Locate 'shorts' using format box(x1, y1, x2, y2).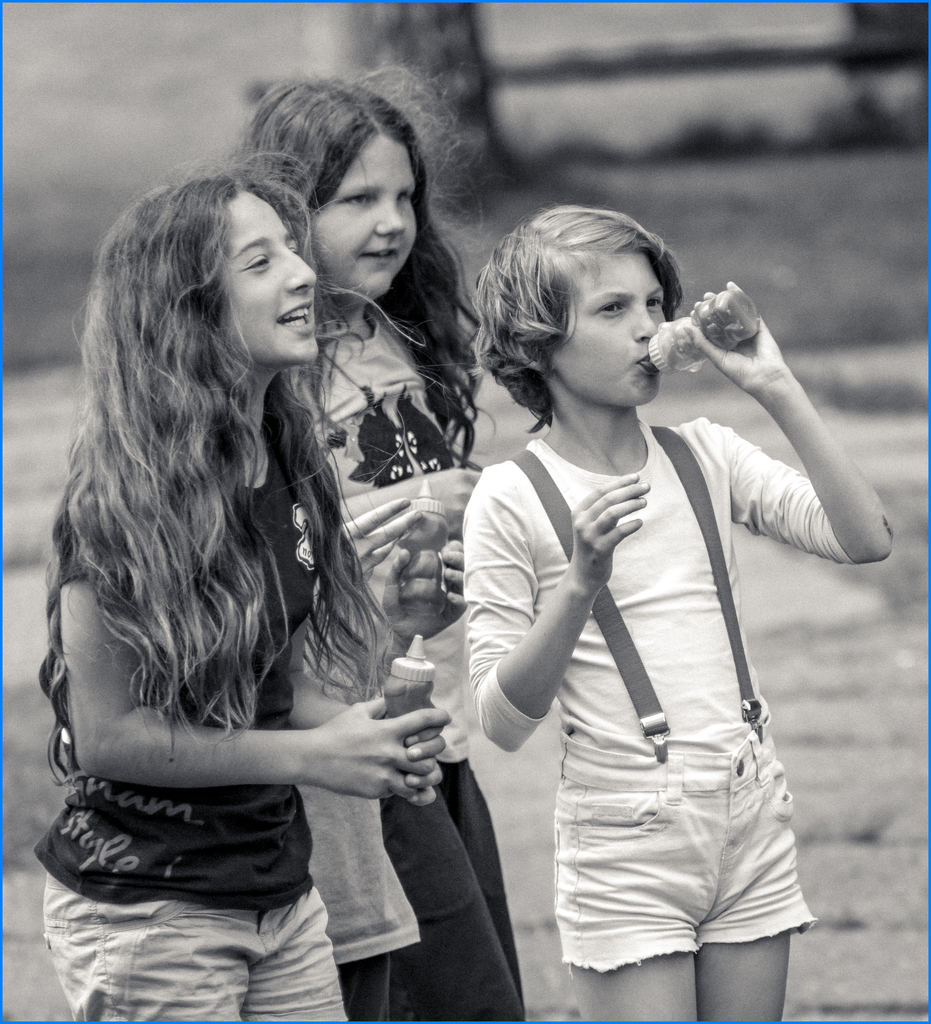
box(515, 745, 814, 966).
